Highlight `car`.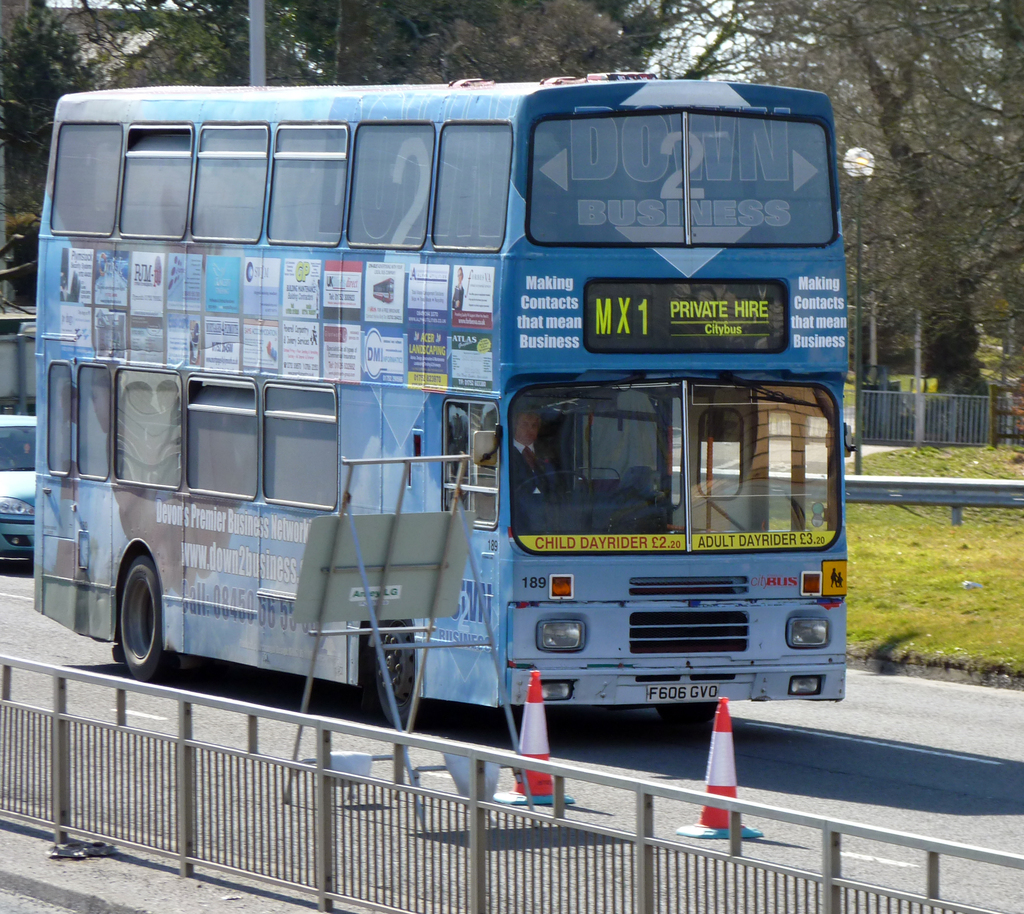
Highlighted region: box(0, 413, 38, 560).
